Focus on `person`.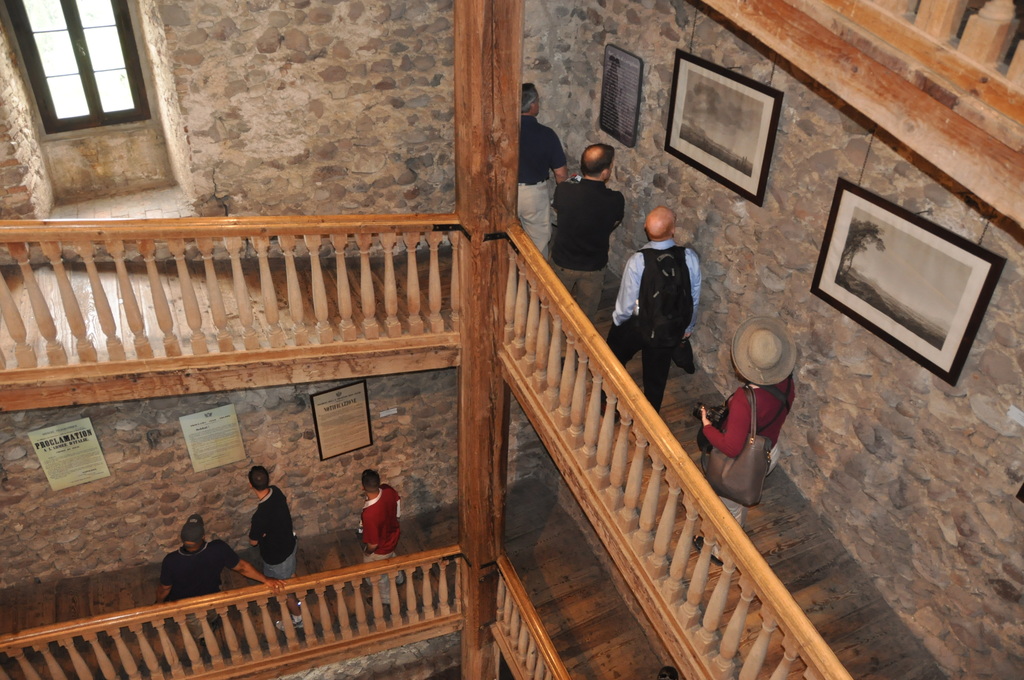
Focused at l=599, t=206, r=700, b=416.
